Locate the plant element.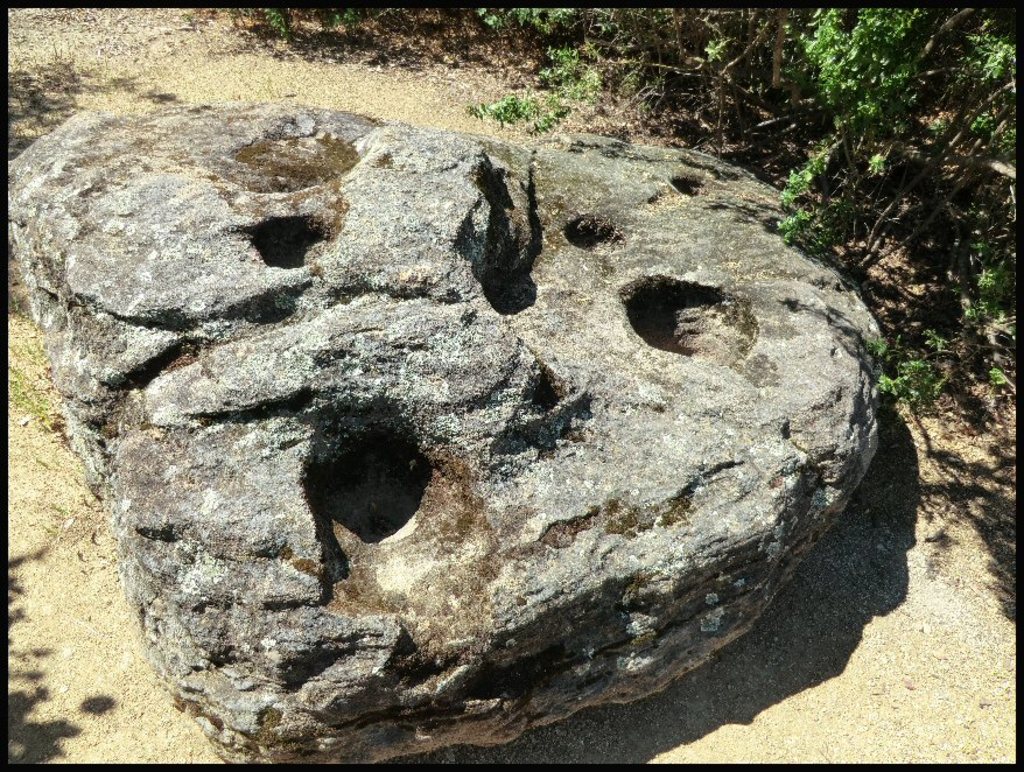
Element bbox: [x1=460, y1=41, x2=613, y2=143].
